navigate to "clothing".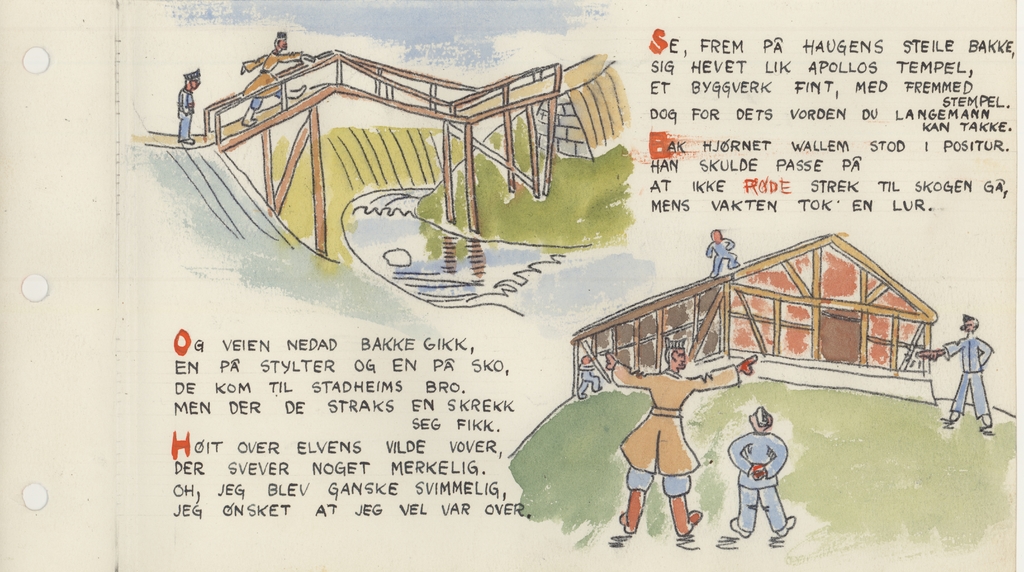
Navigation target: box(735, 424, 799, 525).
